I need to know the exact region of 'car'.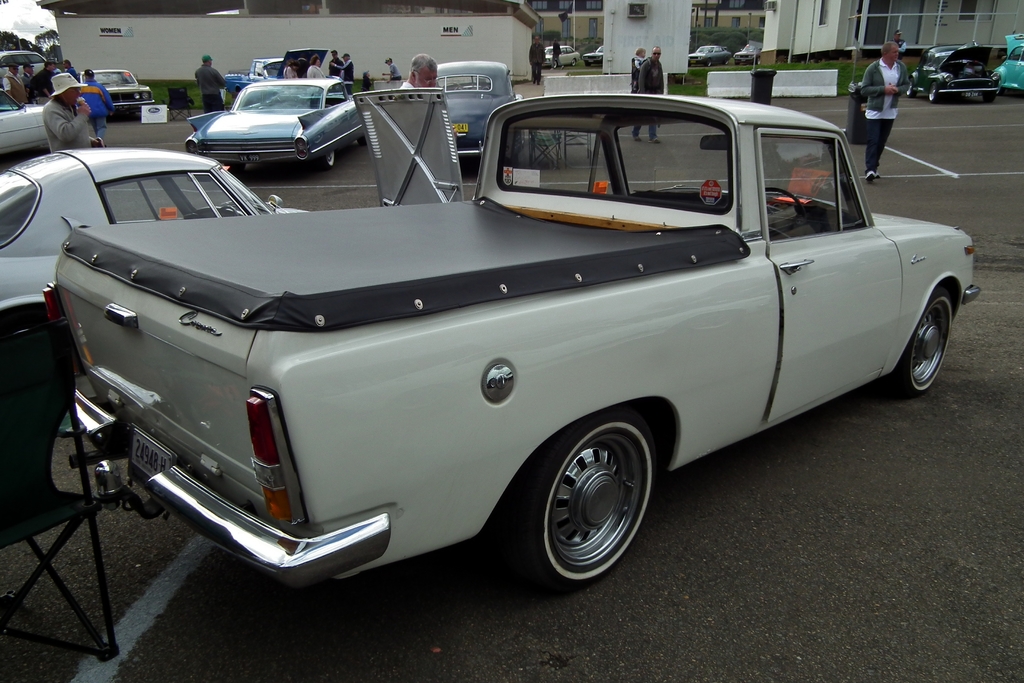
Region: BBox(88, 64, 150, 124).
